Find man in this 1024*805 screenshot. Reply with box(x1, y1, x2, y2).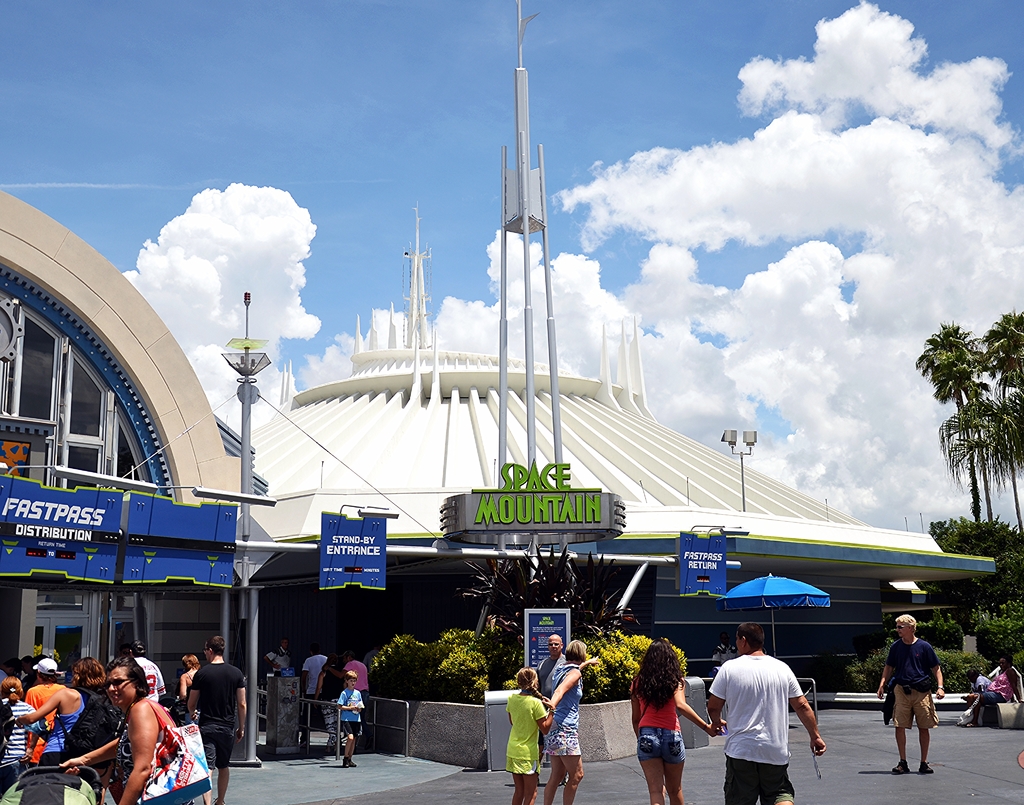
box(25, 657, 43, 689).
